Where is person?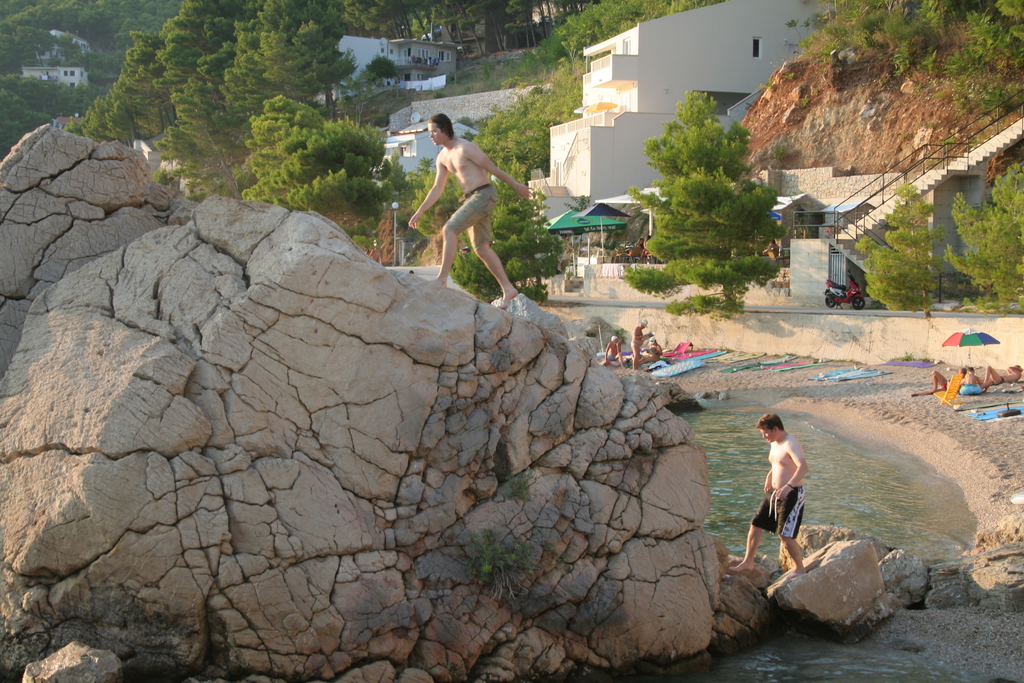
bbox=(406, 265, 416, 276).
